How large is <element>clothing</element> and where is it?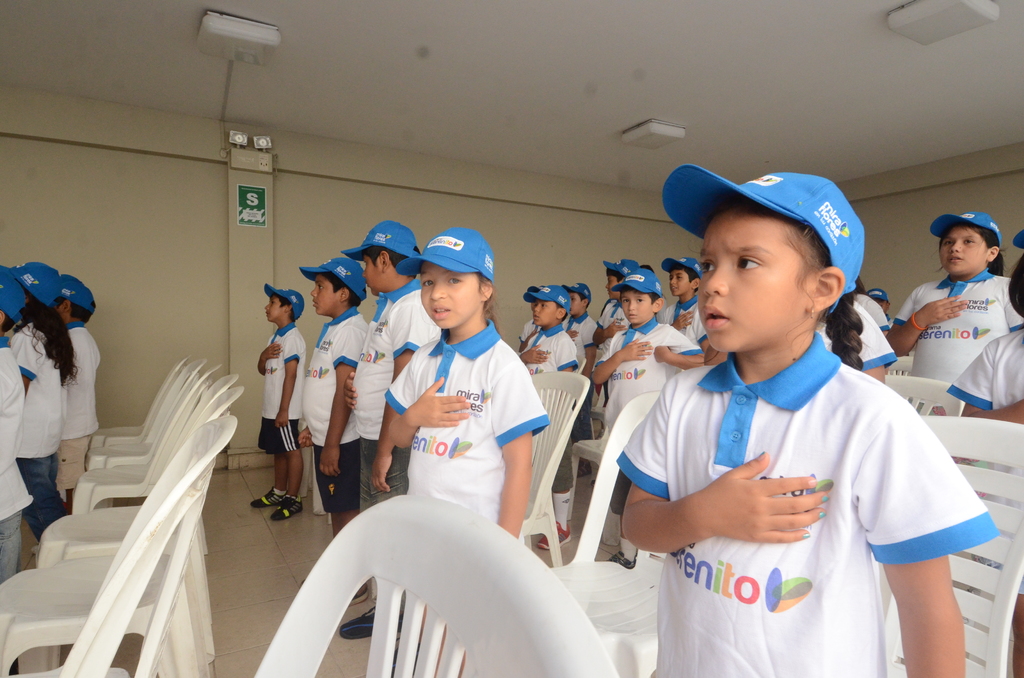
Bounding box: l=261, t=328, r=306, b=419.
